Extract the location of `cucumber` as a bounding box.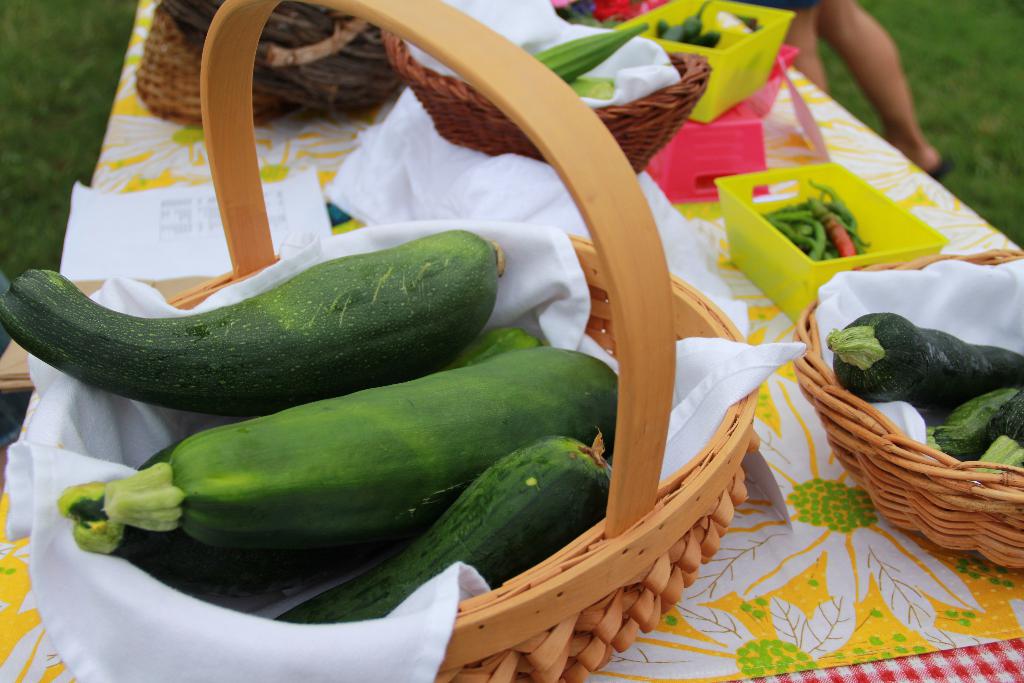
102,357,619,548.
